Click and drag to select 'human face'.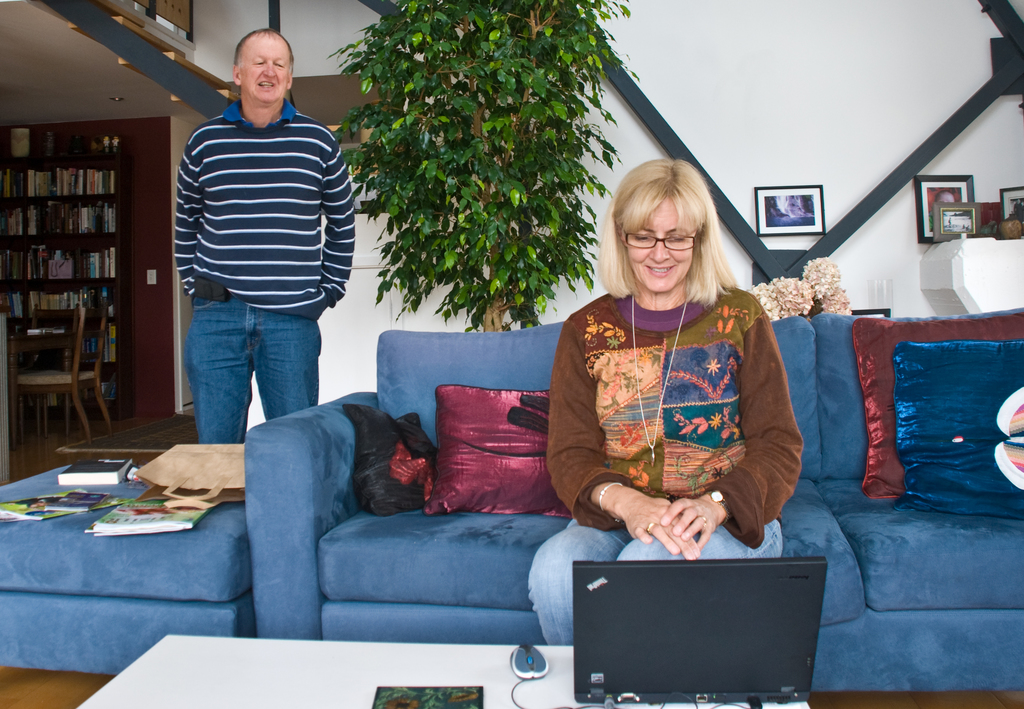
Selection: (239,33,289,102).
